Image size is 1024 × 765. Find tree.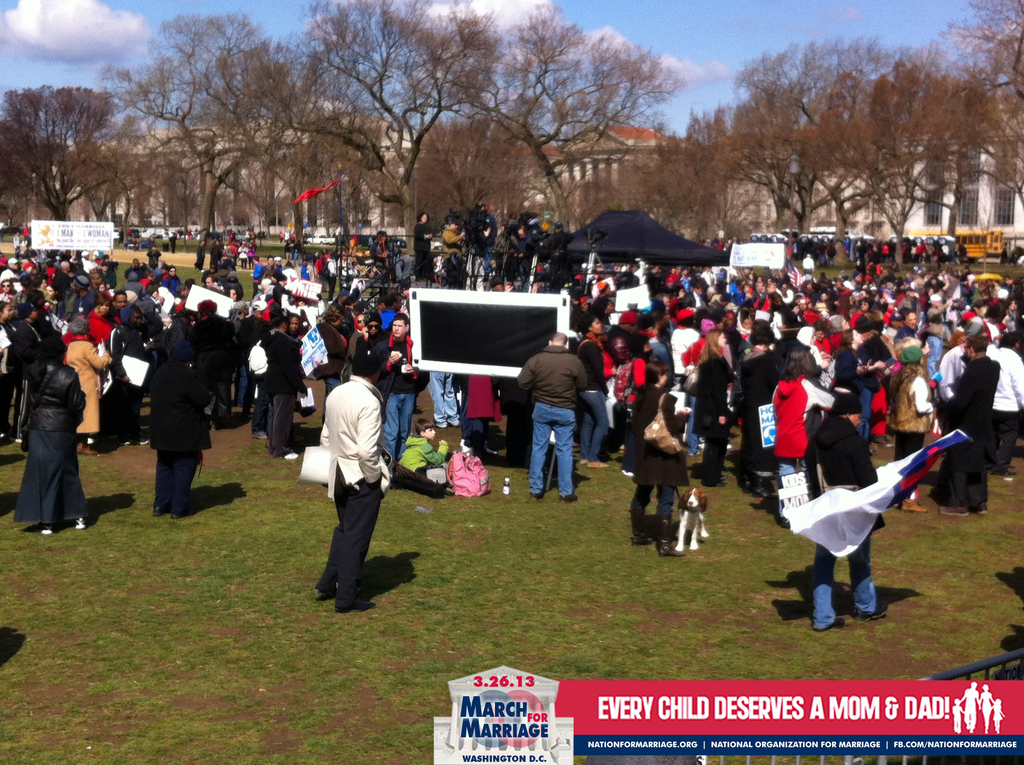
1/58/135/232.
